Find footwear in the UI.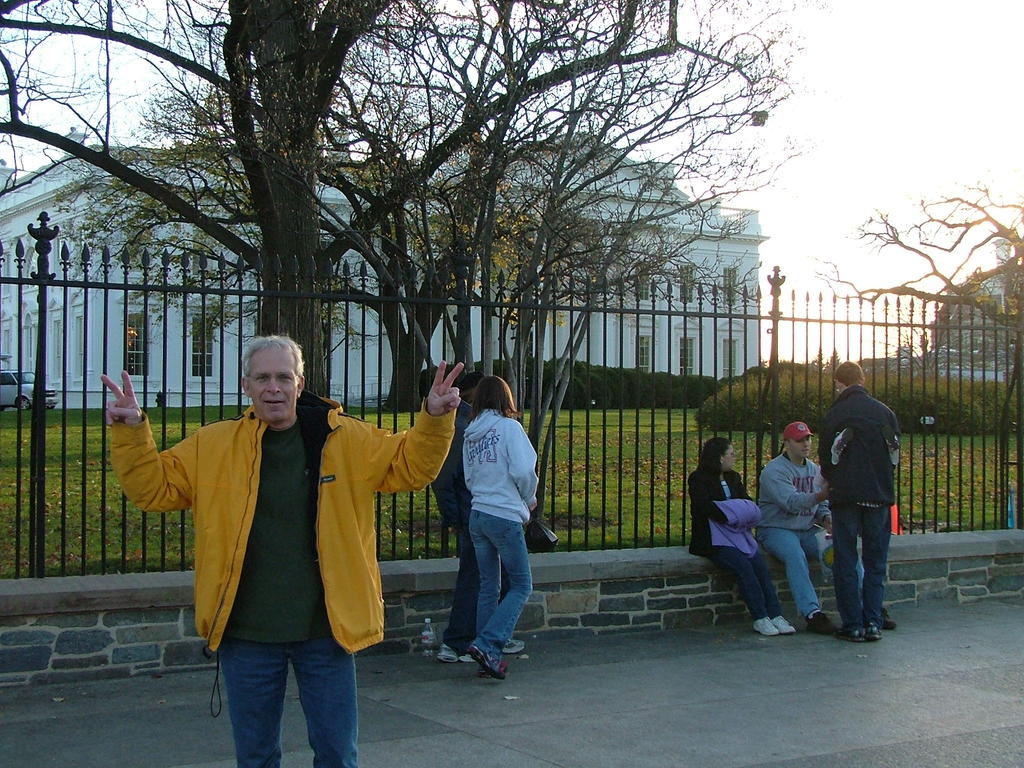
UI element at {"left": 506, "top": 634, "right": 527, "bottom": 655}.
